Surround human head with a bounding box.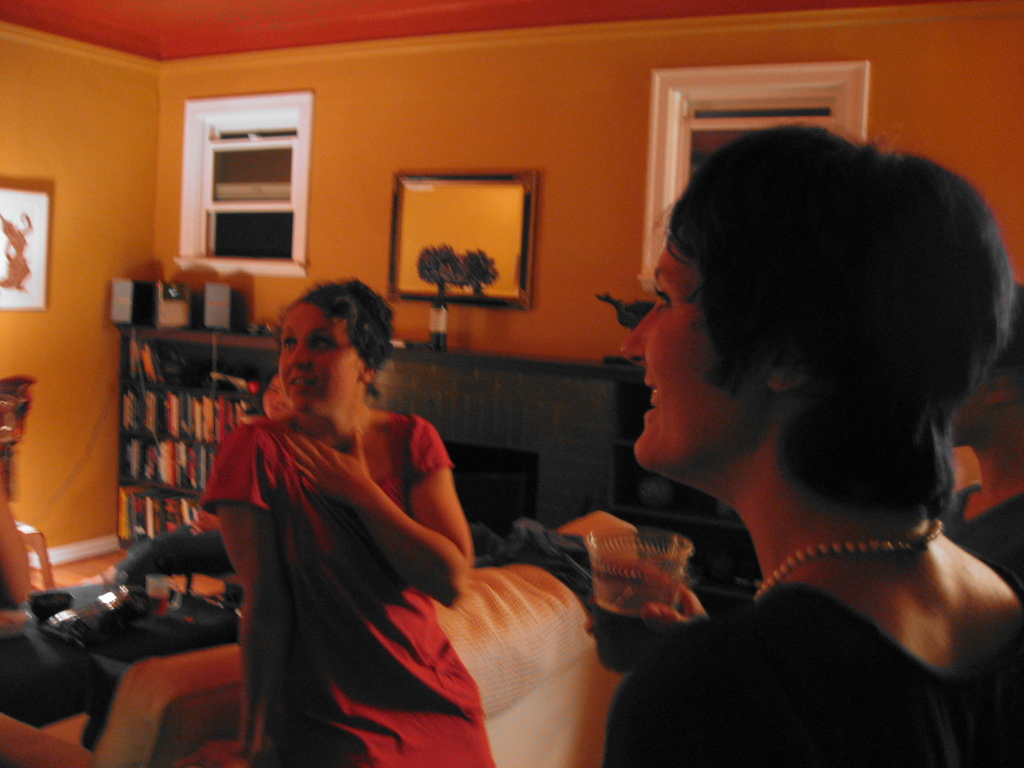
bbox=(257, 276, 392, 420).
